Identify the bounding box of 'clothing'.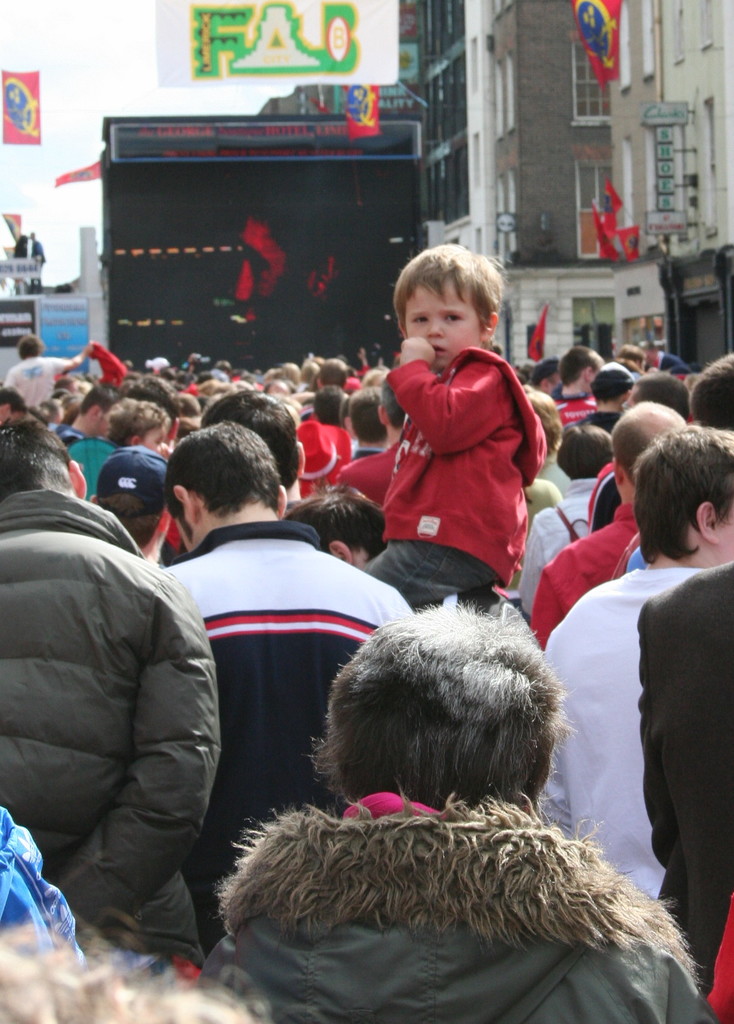
159:522:402:911.
